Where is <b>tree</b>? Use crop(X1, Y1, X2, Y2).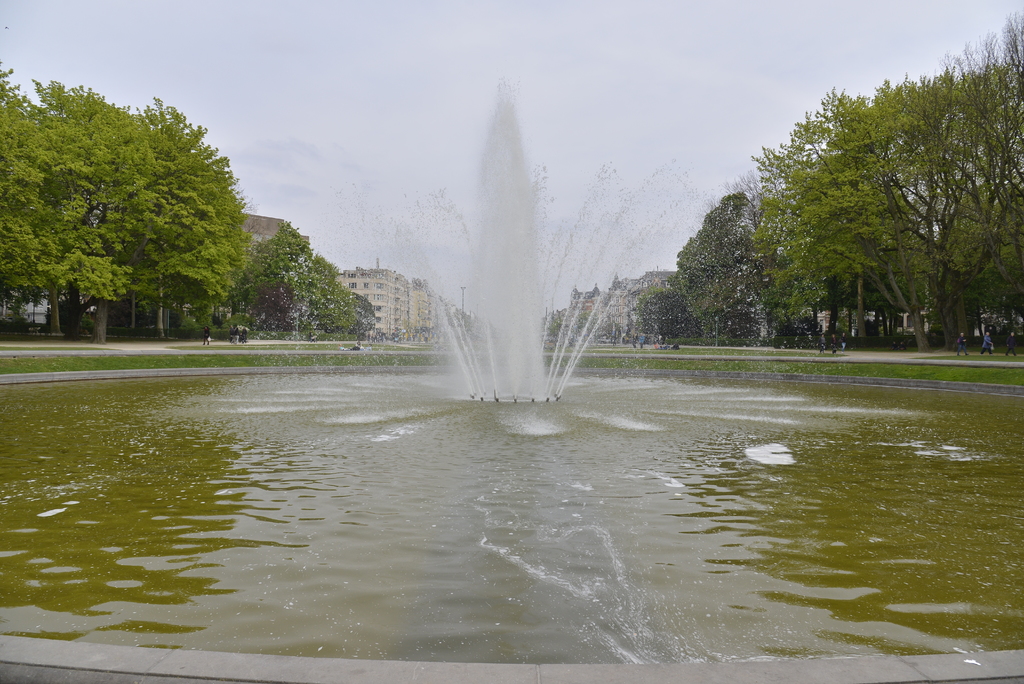
crop(353, 291, 379, 338).
